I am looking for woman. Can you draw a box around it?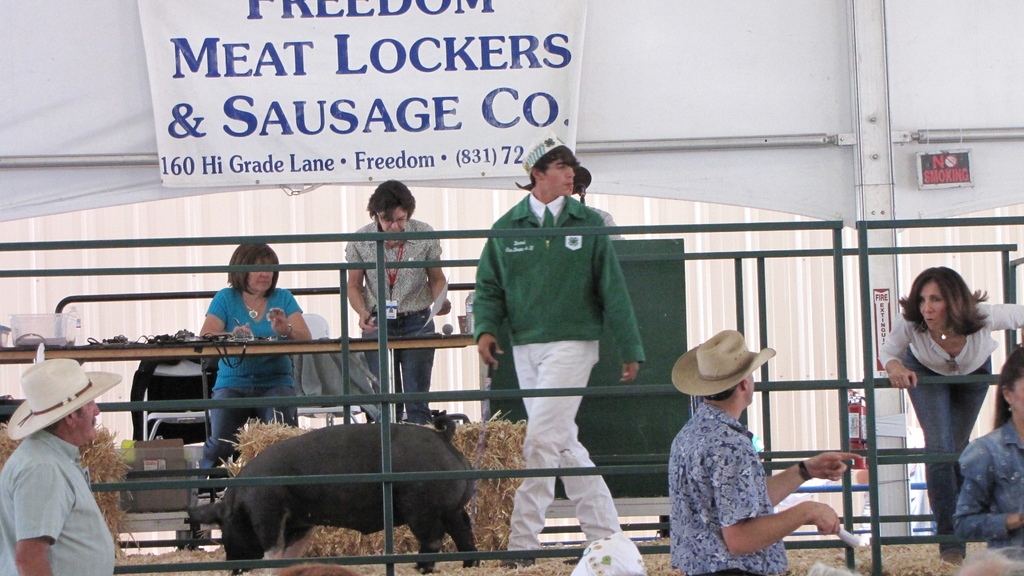
Sure, the bounding box is l=348, t=180, r=458, b=422.
